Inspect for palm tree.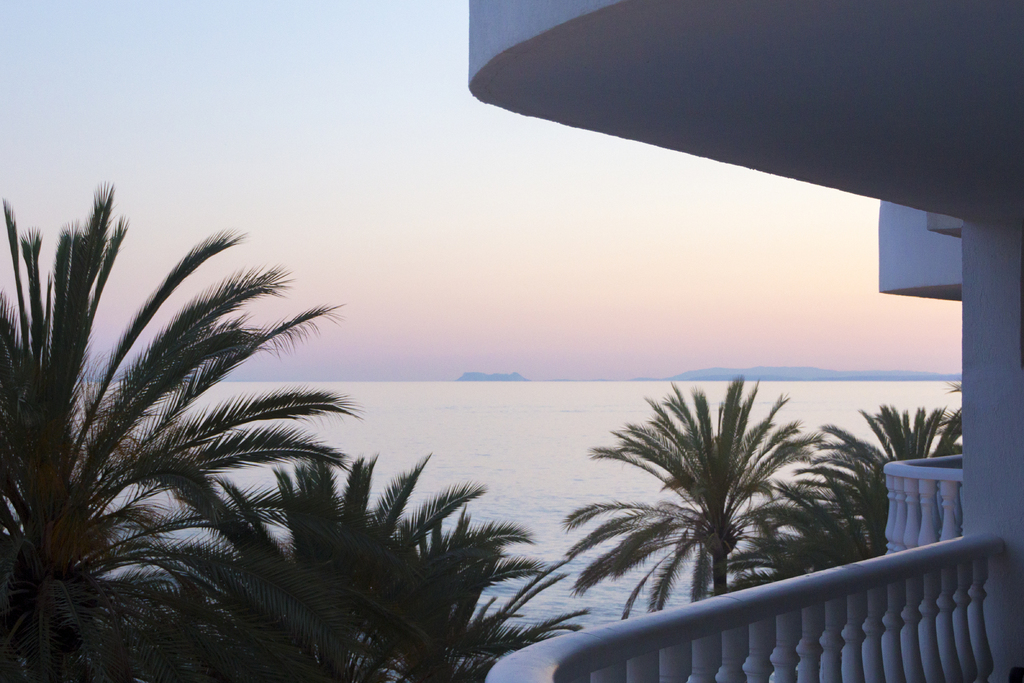
Inspection: pyautogui.locateOnScreen(0, 180, 370, 682).
